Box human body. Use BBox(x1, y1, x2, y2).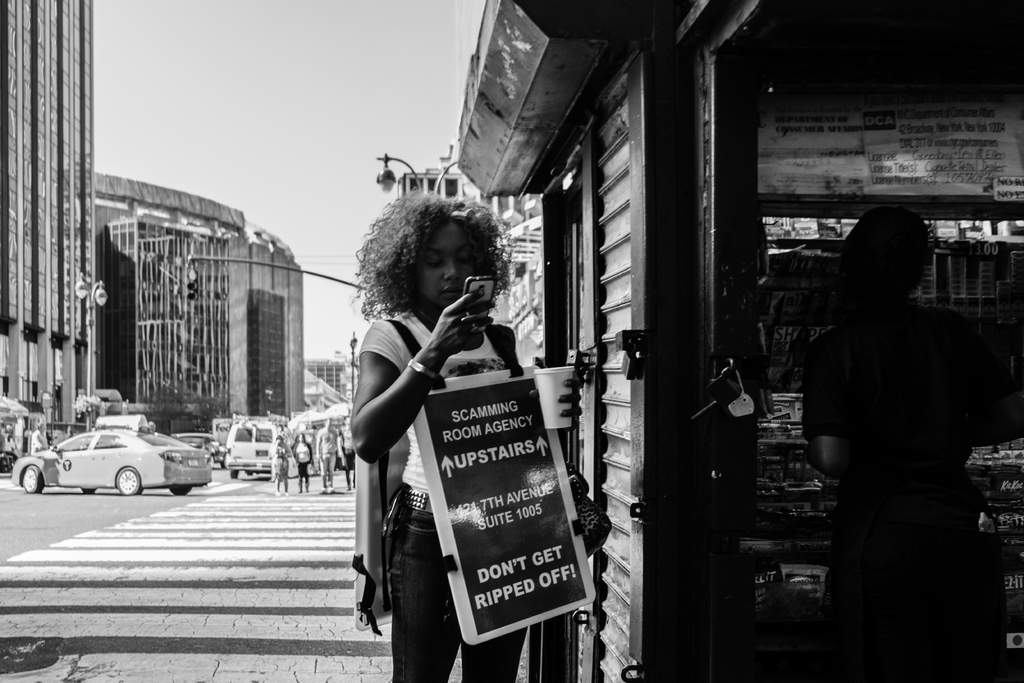
BBox(268, 435, 294, 497).
